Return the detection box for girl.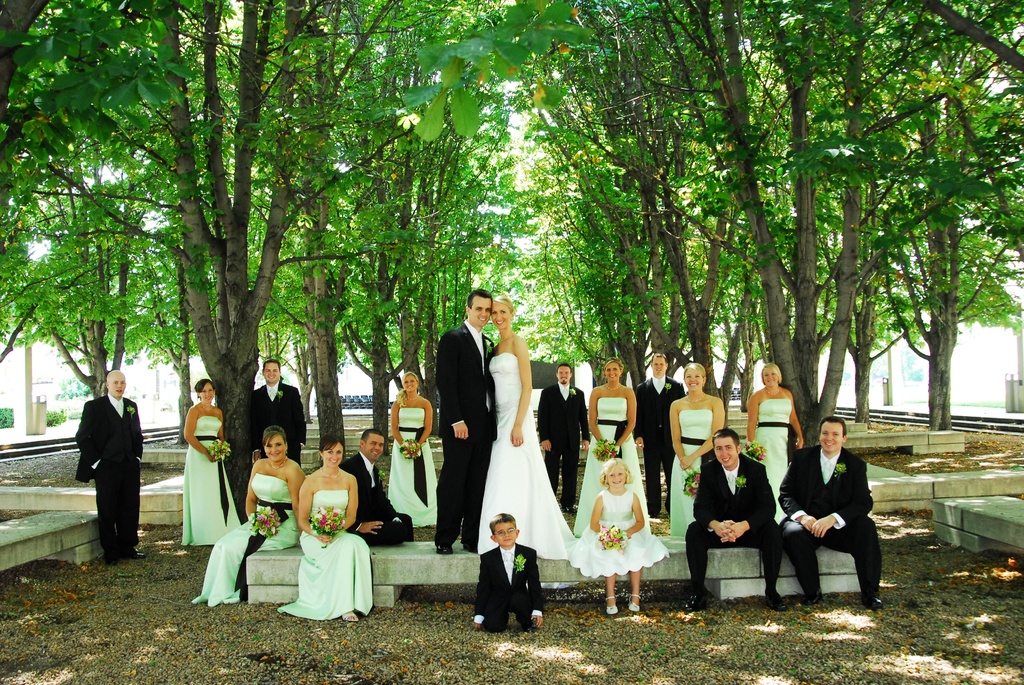
x1=746, y1=363, x2=803, y2=524.
